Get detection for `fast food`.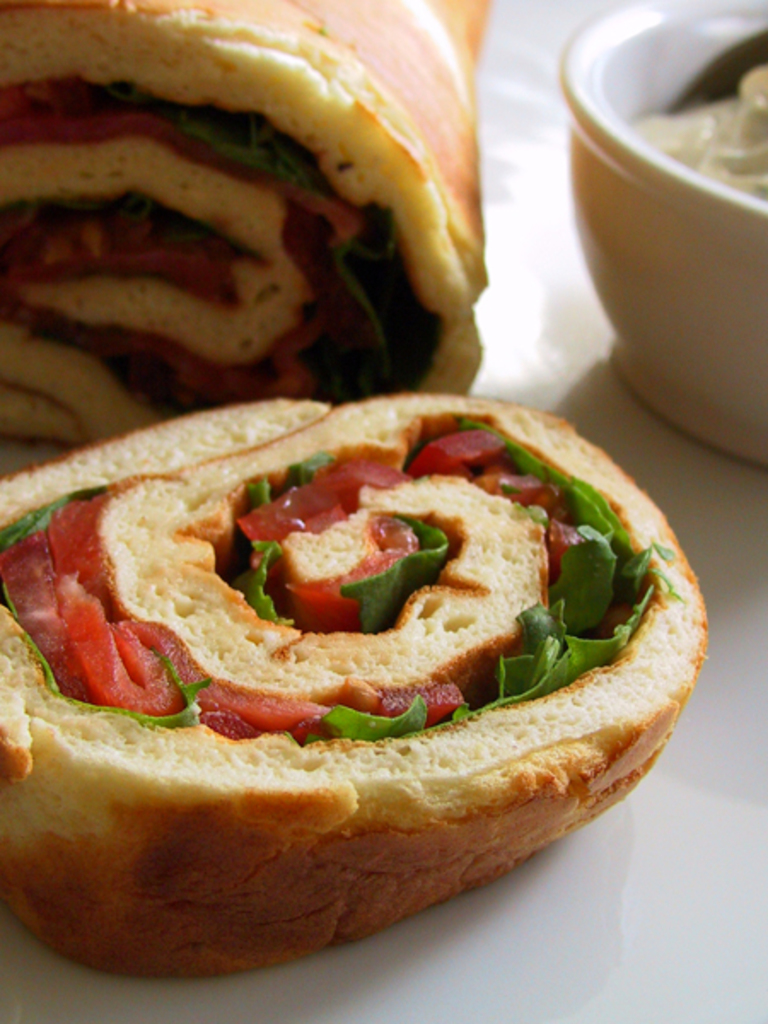
Detection: (0, 0, 497, 481).
